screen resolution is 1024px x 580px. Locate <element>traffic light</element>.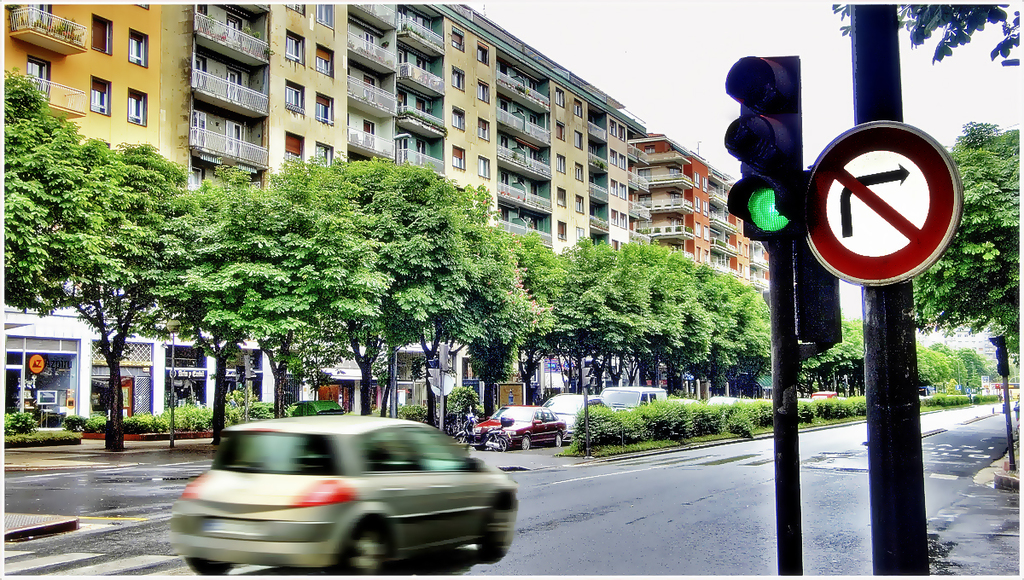
select_region(580, 357, 593, 388).
